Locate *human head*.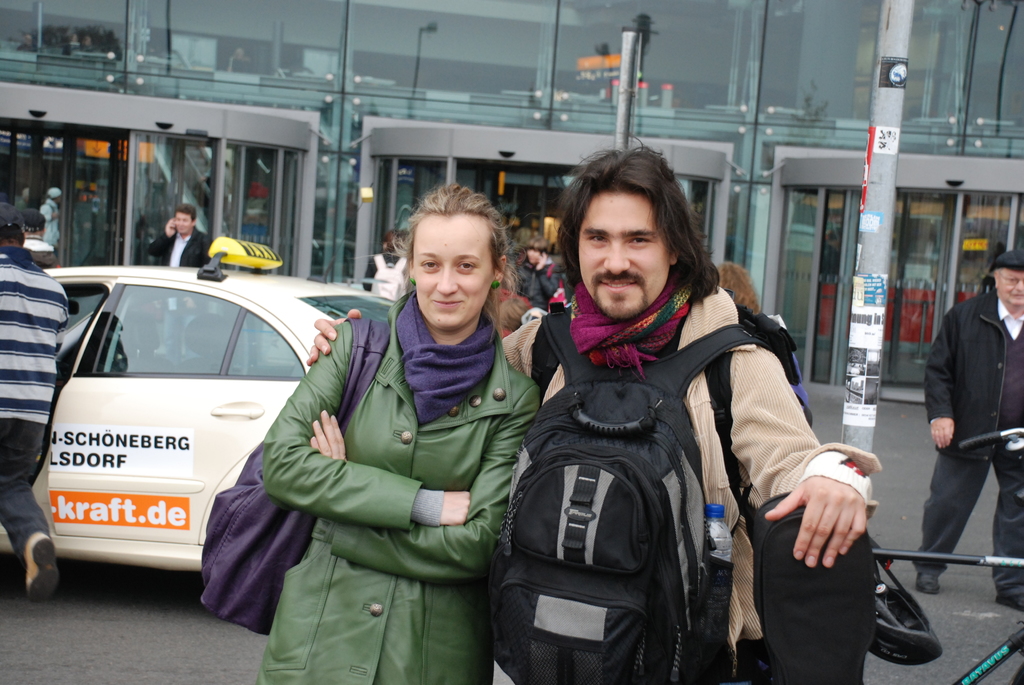
Bounding box: (left=718, top=262, right=763, bottom=312).
